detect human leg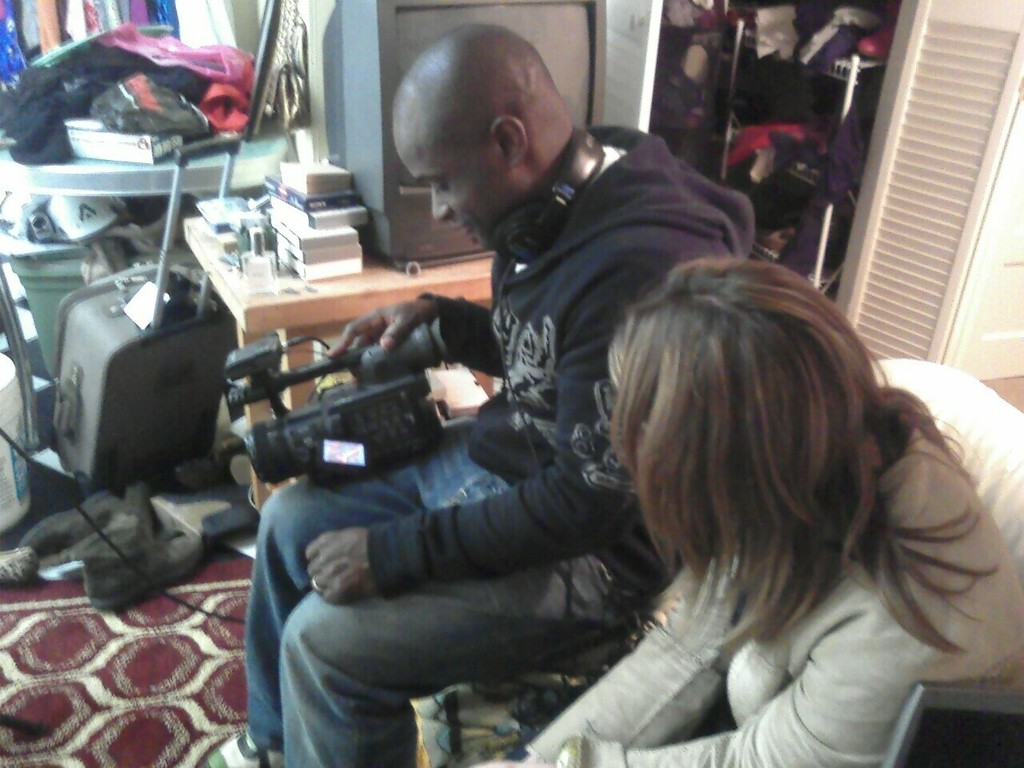
locate(280, 548, 646, 767)
